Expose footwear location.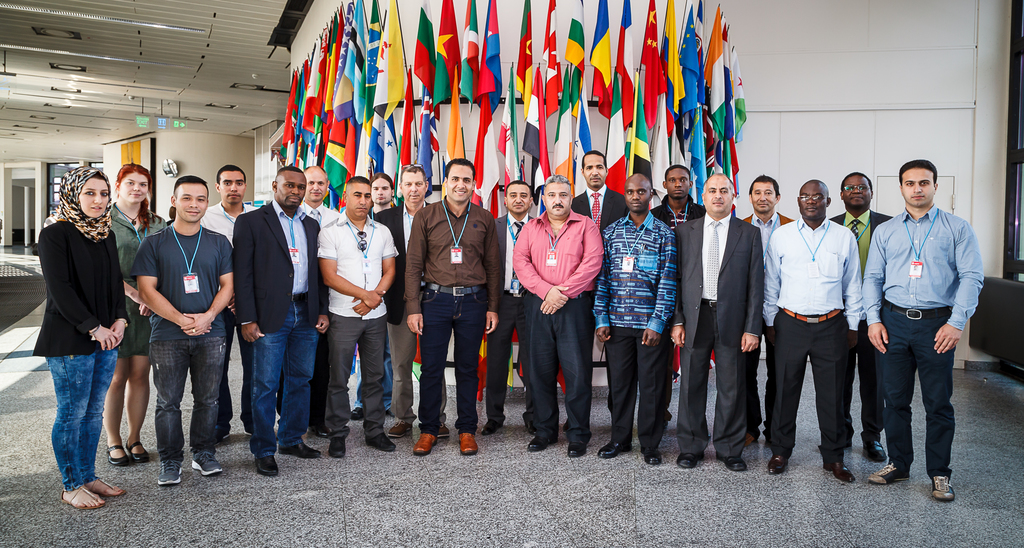
Exposed at (350,405,362,421).
